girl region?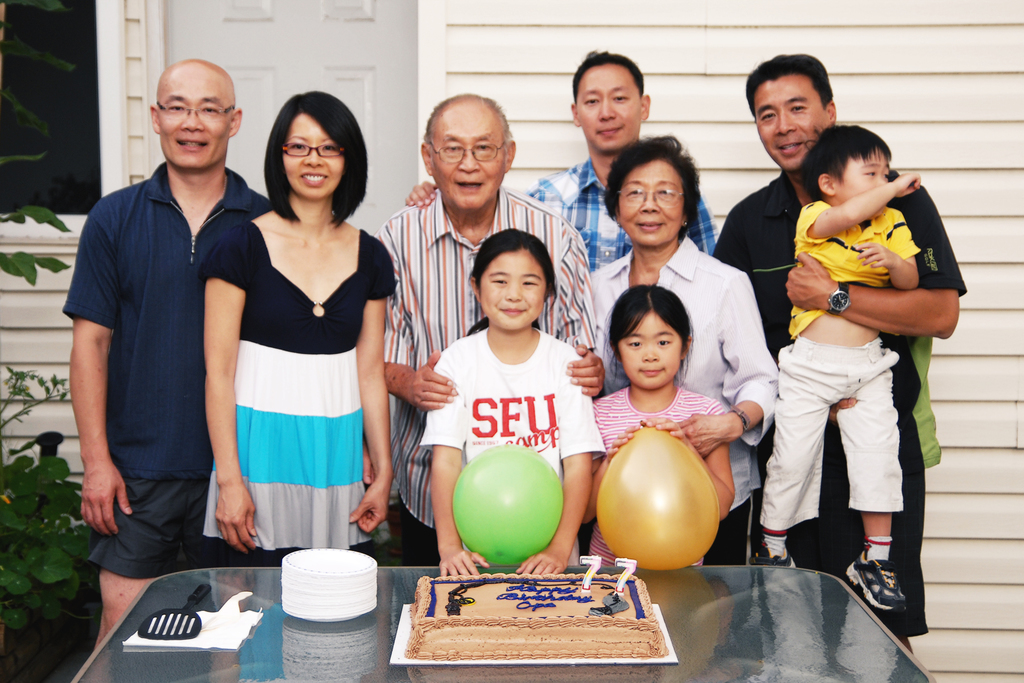
{"left": 414, "top": 226, "right": 605, "bottom": 577}
